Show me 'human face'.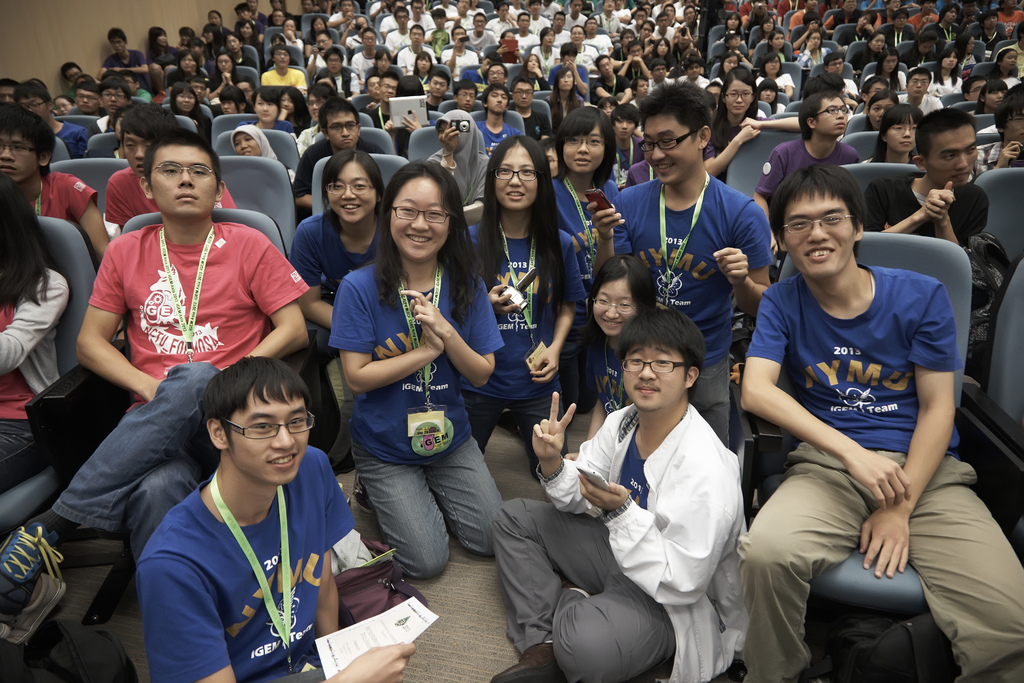
'human face' is here: [380, 75, 397, 101].
